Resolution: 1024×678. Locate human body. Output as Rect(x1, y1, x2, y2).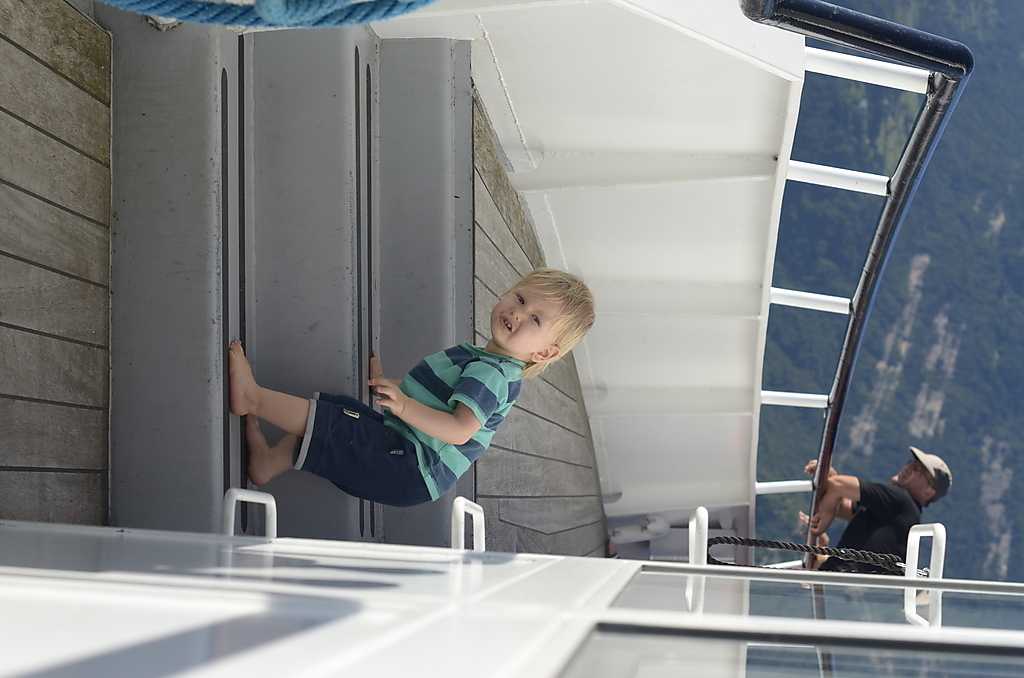
Rect(227, 277, 617, 546).
